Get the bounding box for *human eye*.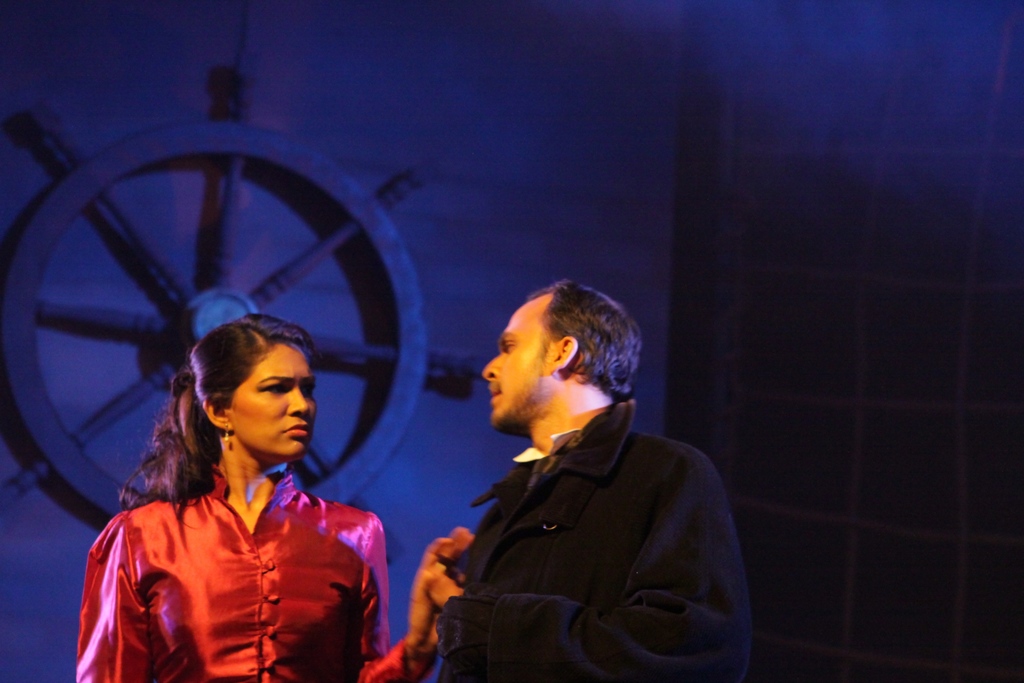
(left=261, top=382, right=289, bottom=396).
